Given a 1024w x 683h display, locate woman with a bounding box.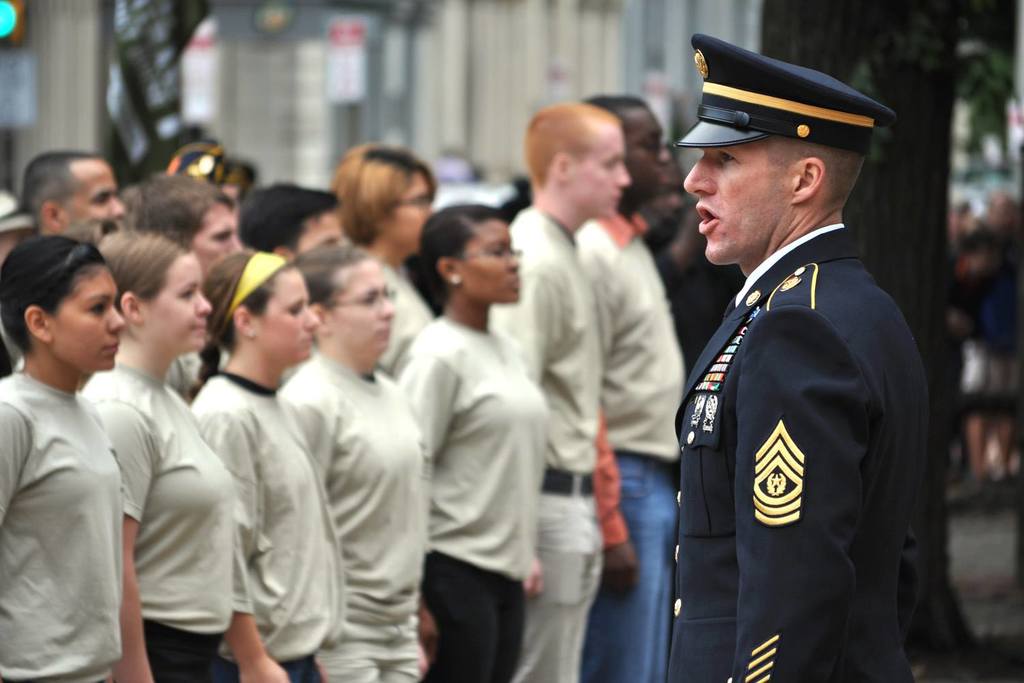
Located: [left=182, top=245, right=354, bottom=682].
